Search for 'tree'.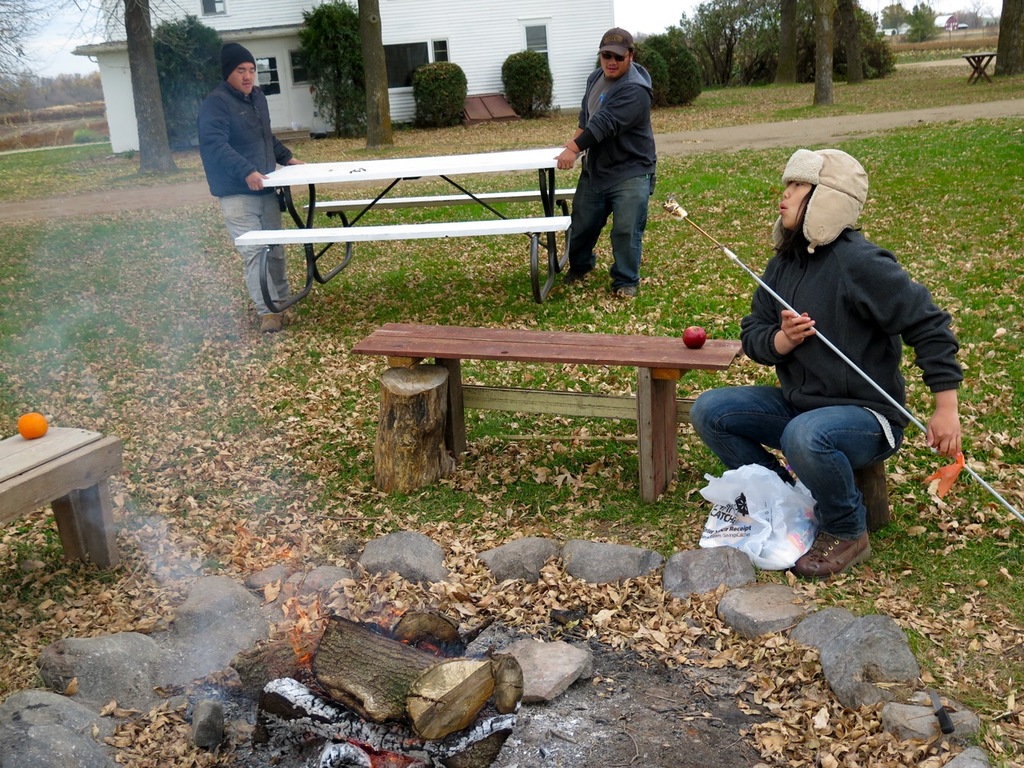
Found at <bbox>906, 0, 938, 40</bbox>.
